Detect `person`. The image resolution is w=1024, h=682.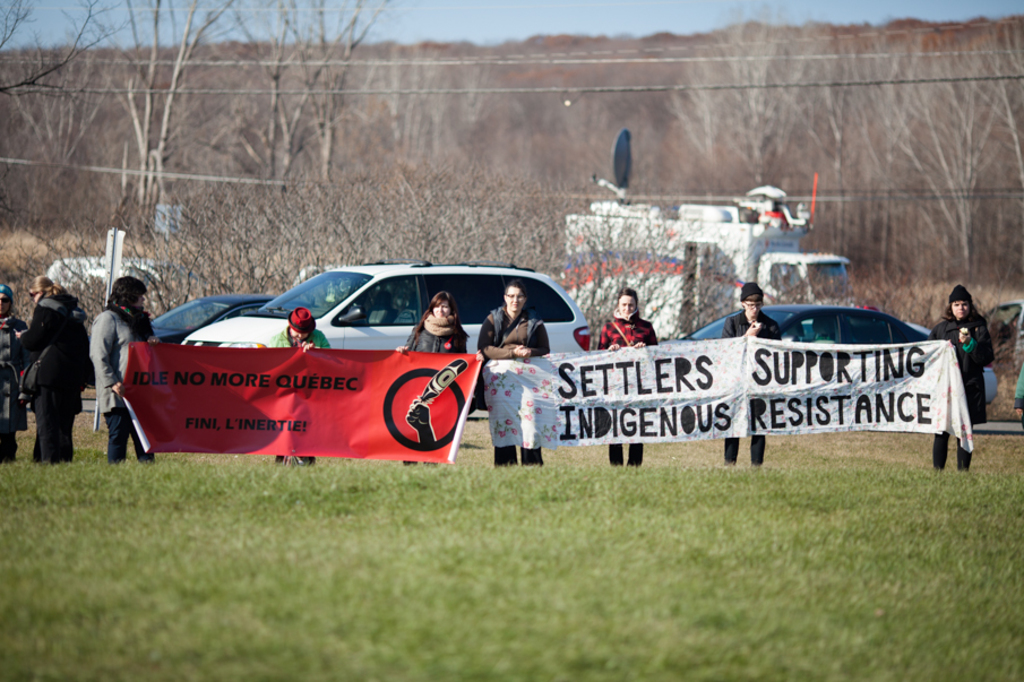
(11,270,89,460).
